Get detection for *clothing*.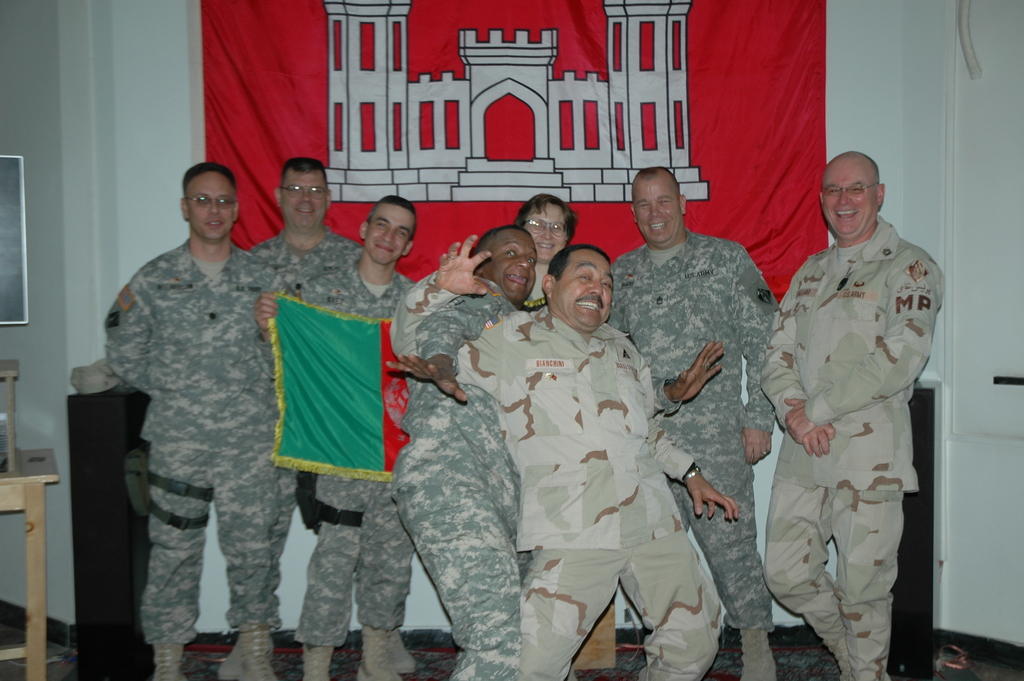
Detection: region(283, 258, 415, 645).
